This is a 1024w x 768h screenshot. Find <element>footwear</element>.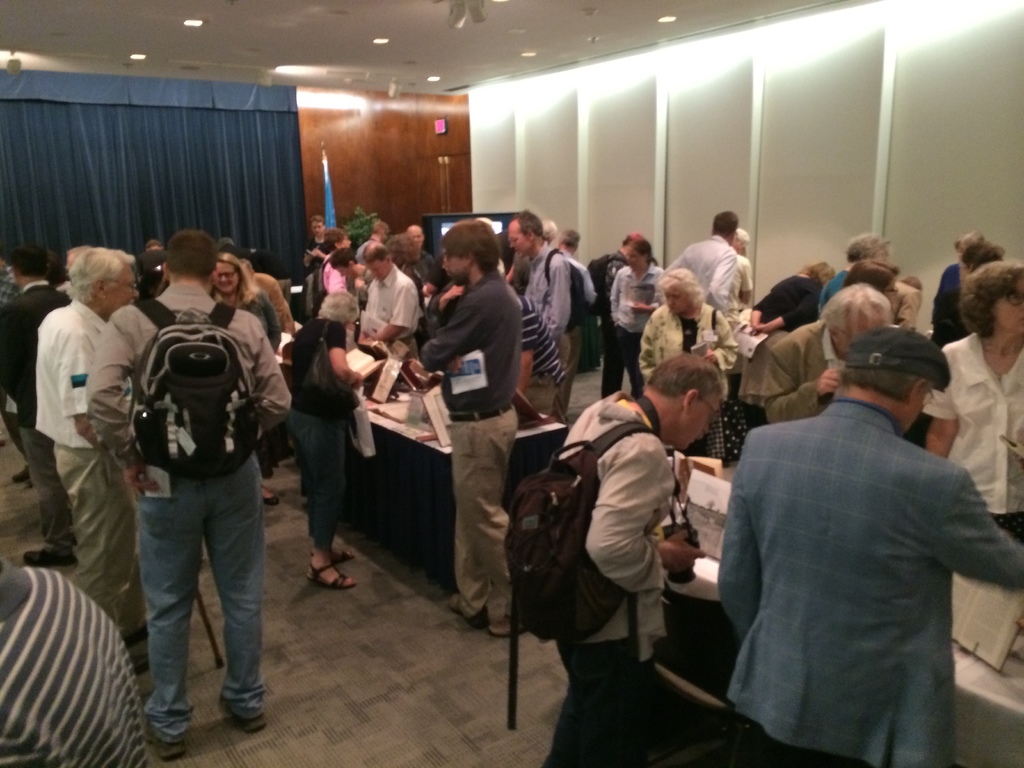
Bounding box: (260,485,285,508).
